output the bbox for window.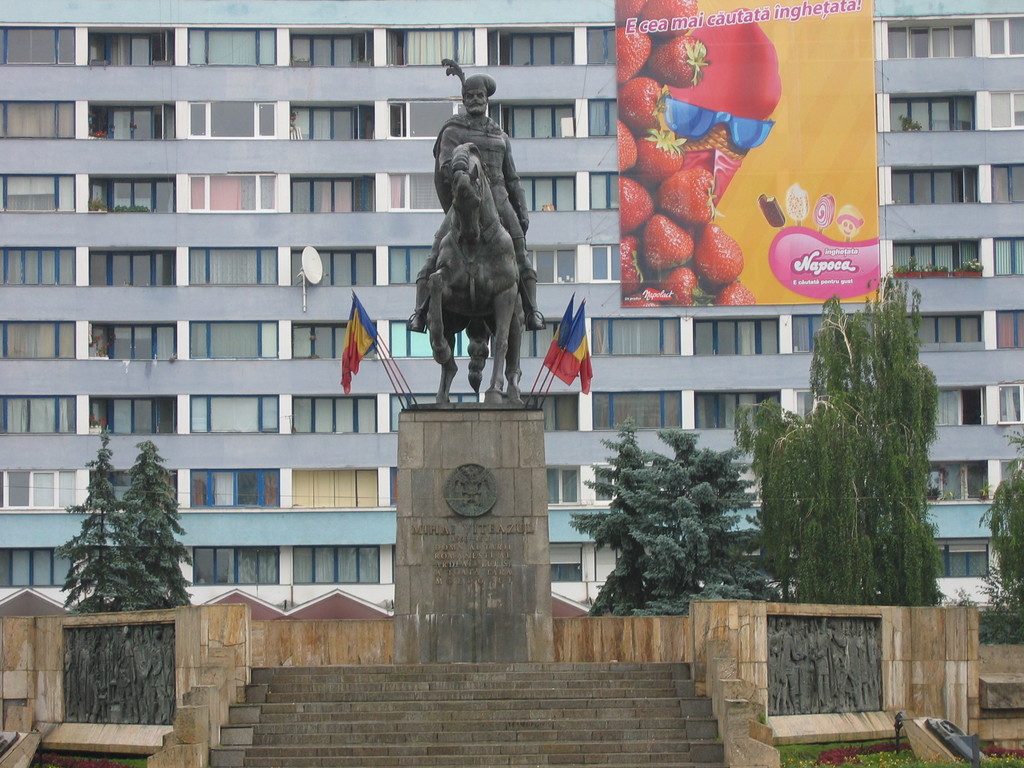
BBox(383, 246, 437, 285).
